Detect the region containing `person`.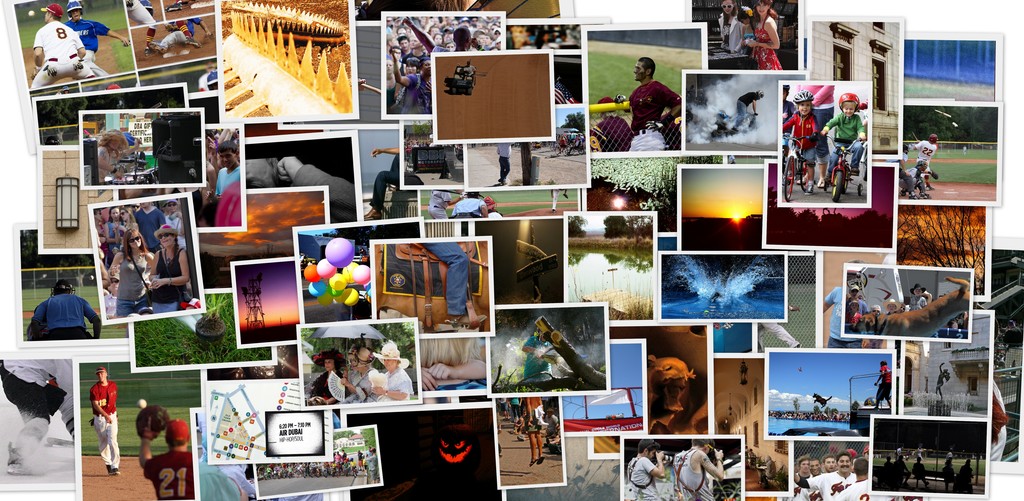
<region>717, 0, 749, 52</region>.
